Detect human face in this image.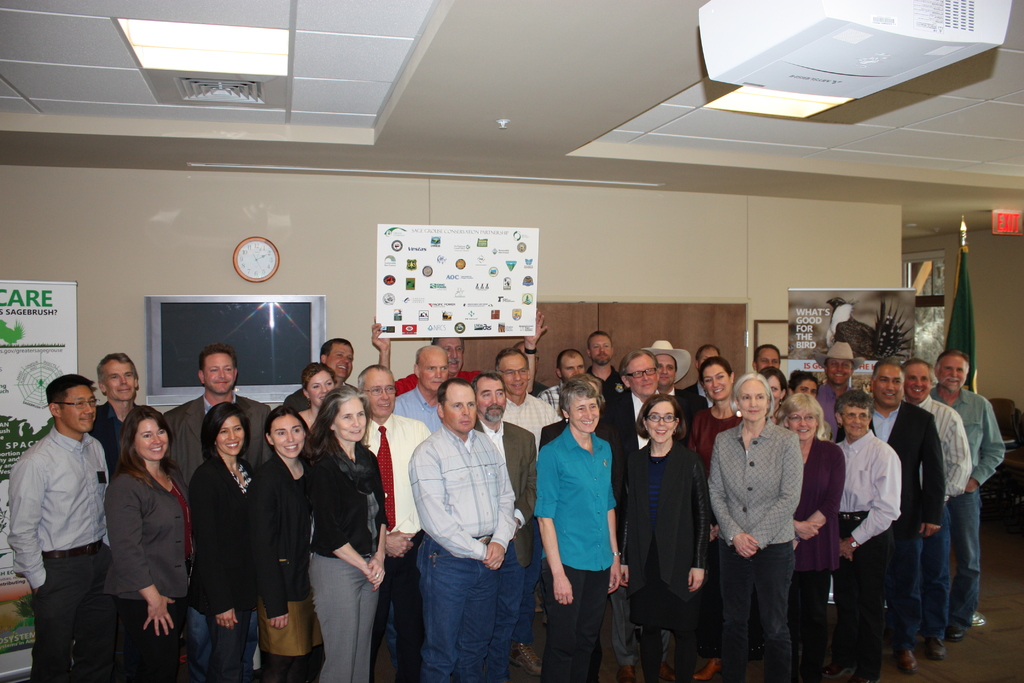
Detection: bbox(660, 356, 680, 388).
